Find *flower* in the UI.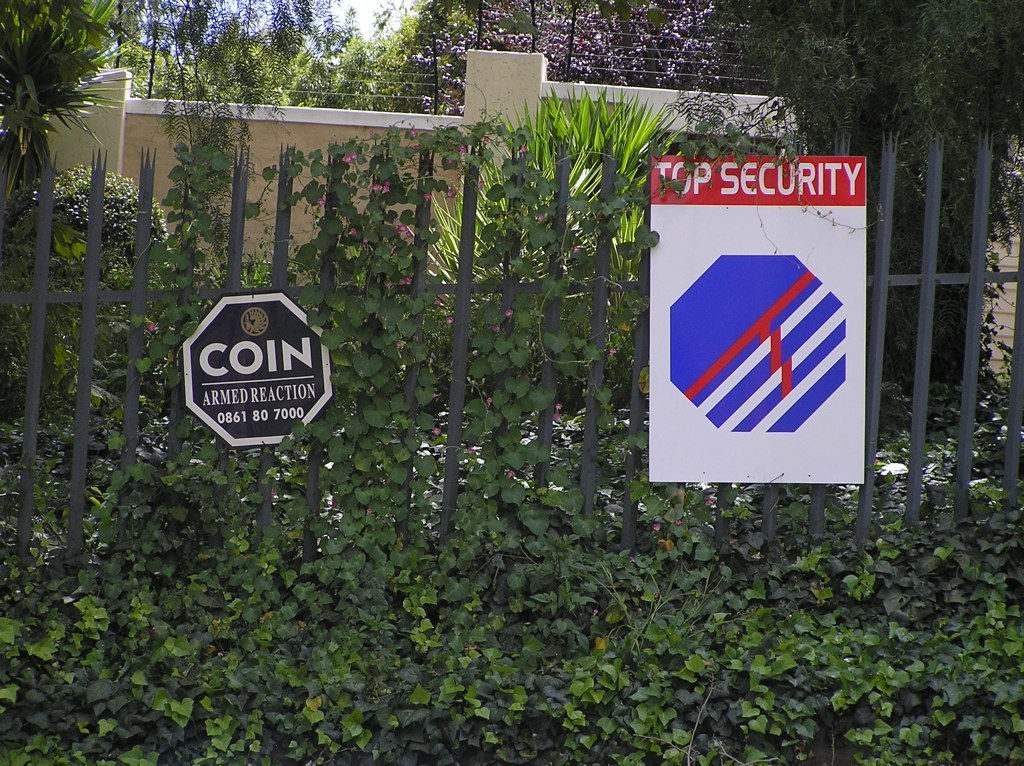
UI element at 492/325/497/329.
